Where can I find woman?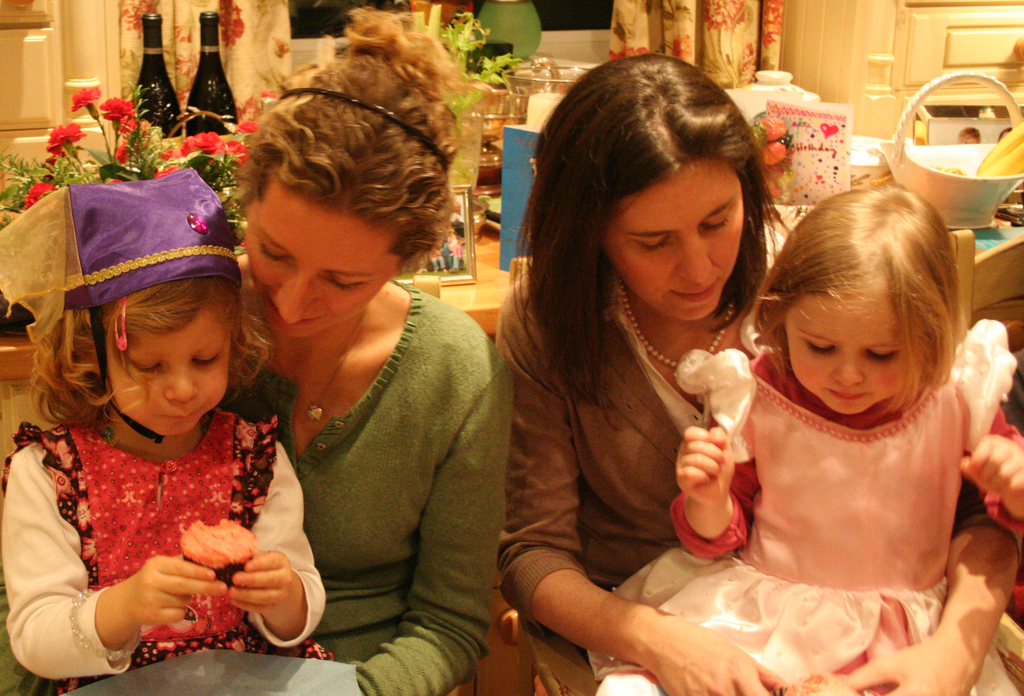
You can find it at region(0, 3, 513, 695).
